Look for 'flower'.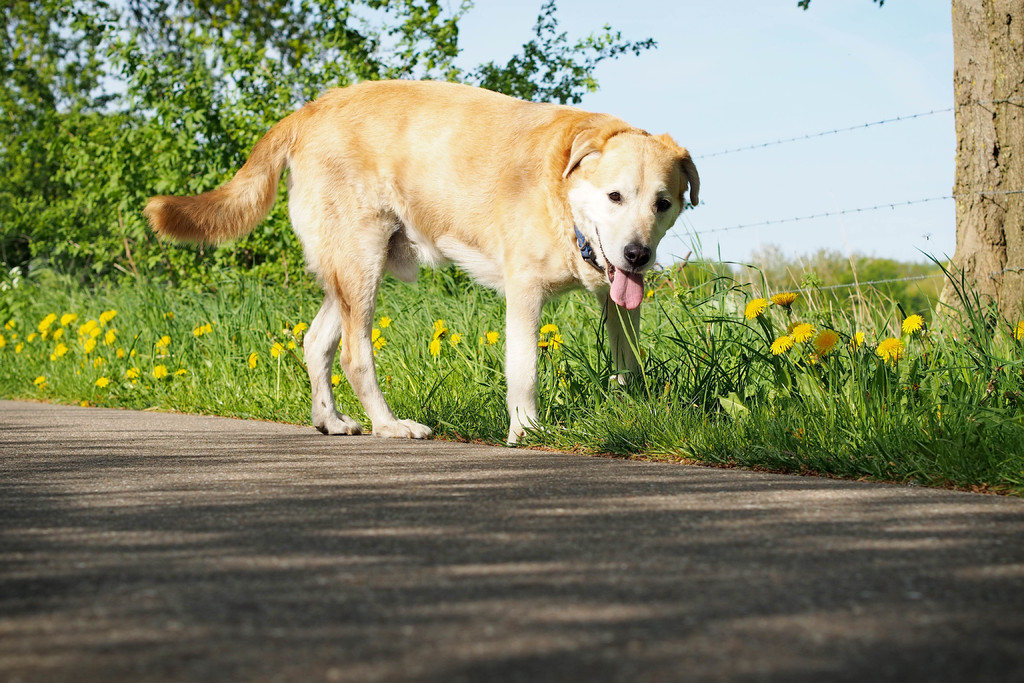
Found: [876,338,905,359].
